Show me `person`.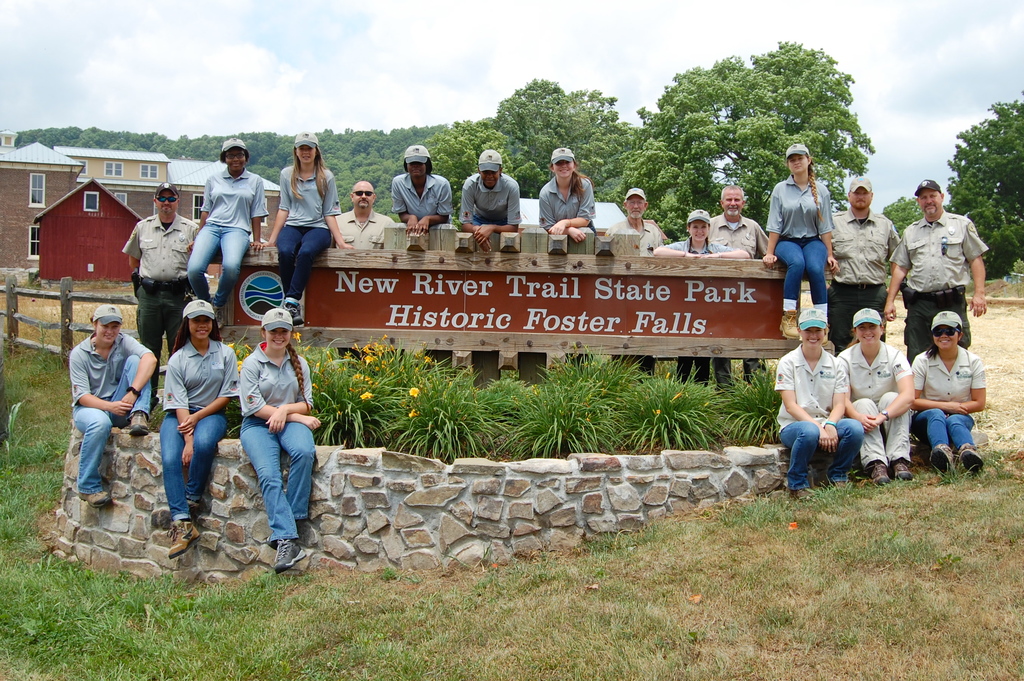
`person` is here: 459, 147, 519, 250.
